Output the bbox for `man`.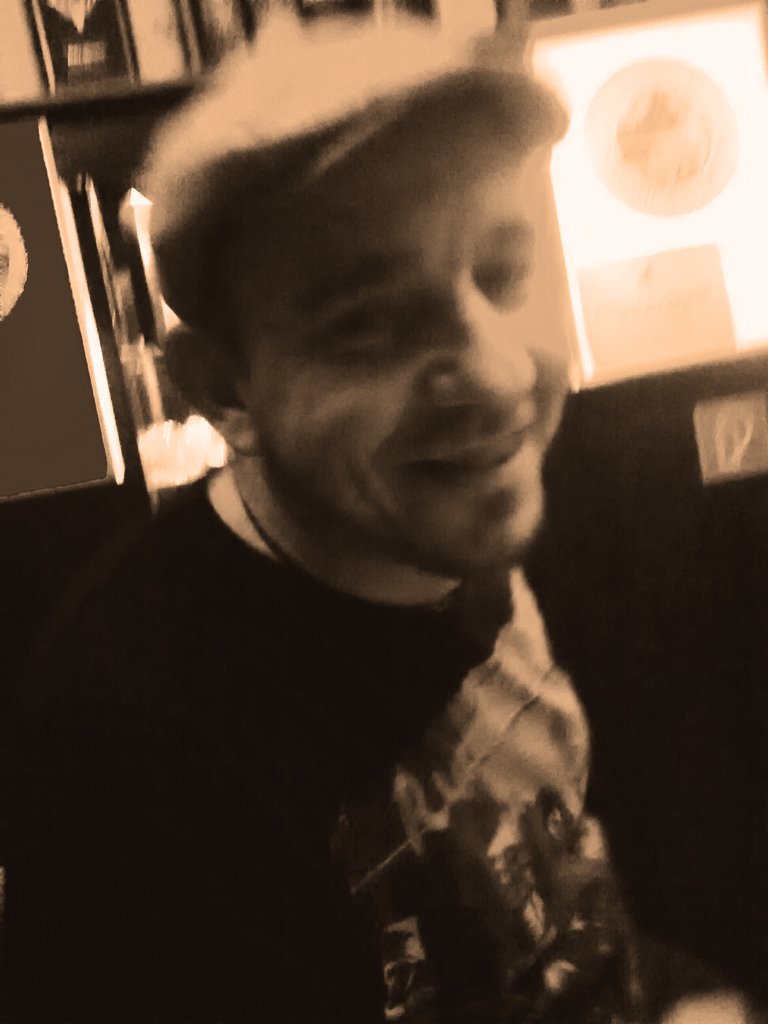
<bbox>23, 42, 692, 996</bbox>.
